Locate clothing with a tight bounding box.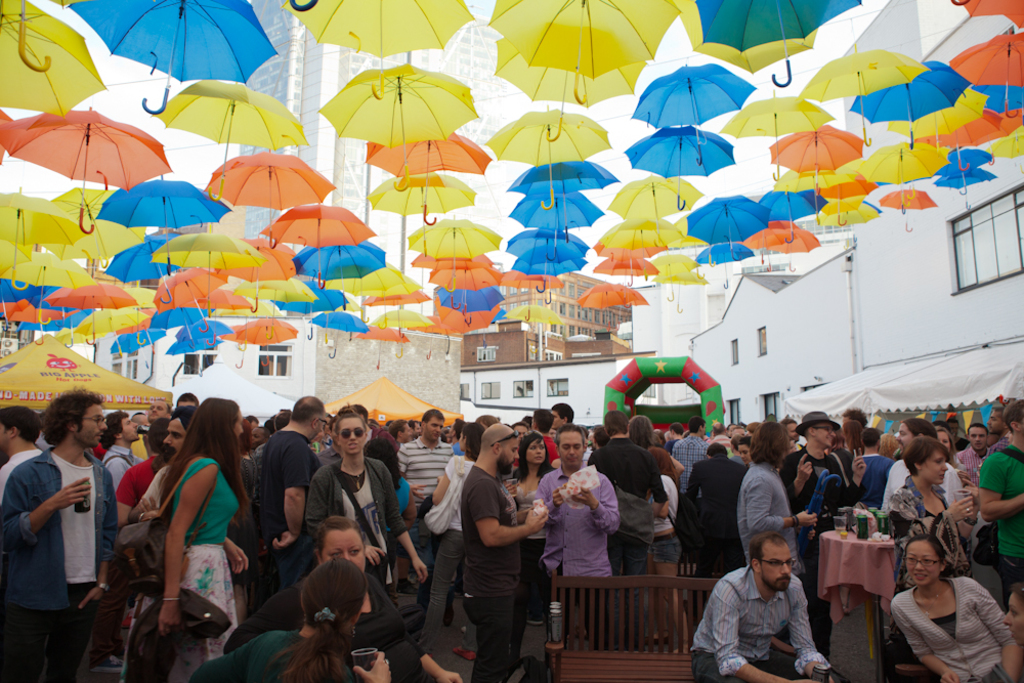
detection(452, 464, 528, 682).
